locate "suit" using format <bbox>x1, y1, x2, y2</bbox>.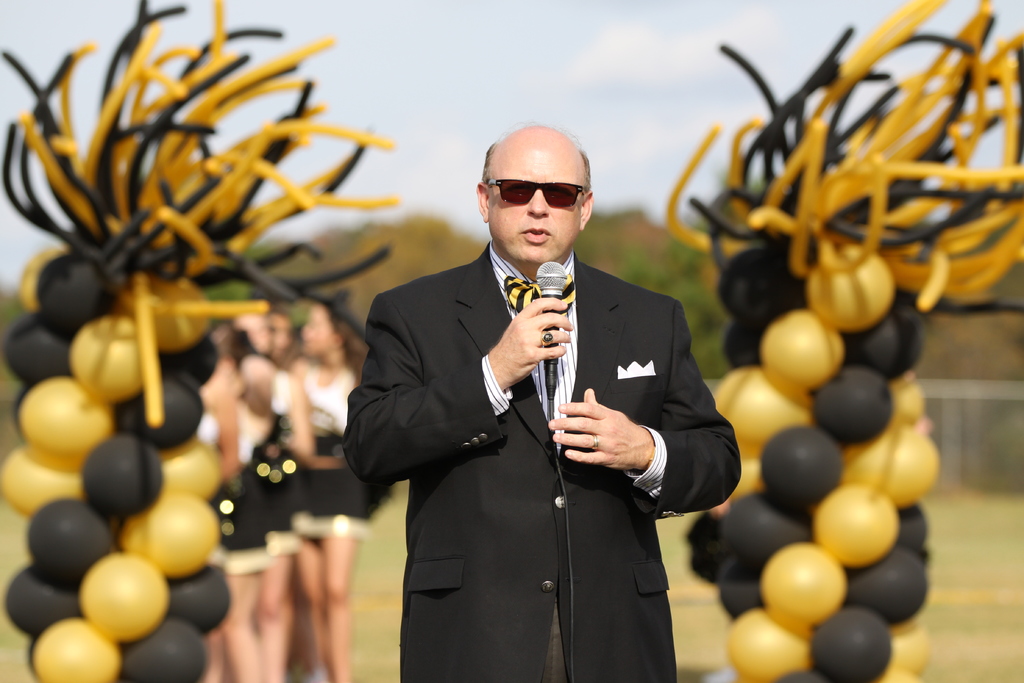
<bbox>339, 174, 636, 662</bbox>.
